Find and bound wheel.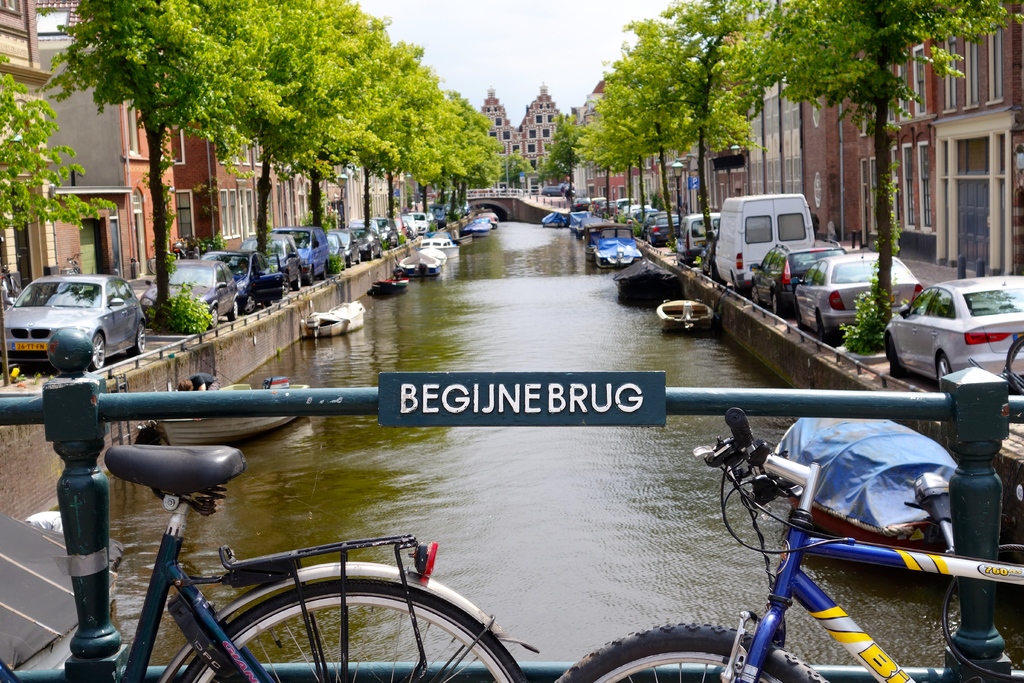
Bound: x1=712, y1=267, x2=721, y2=286.
